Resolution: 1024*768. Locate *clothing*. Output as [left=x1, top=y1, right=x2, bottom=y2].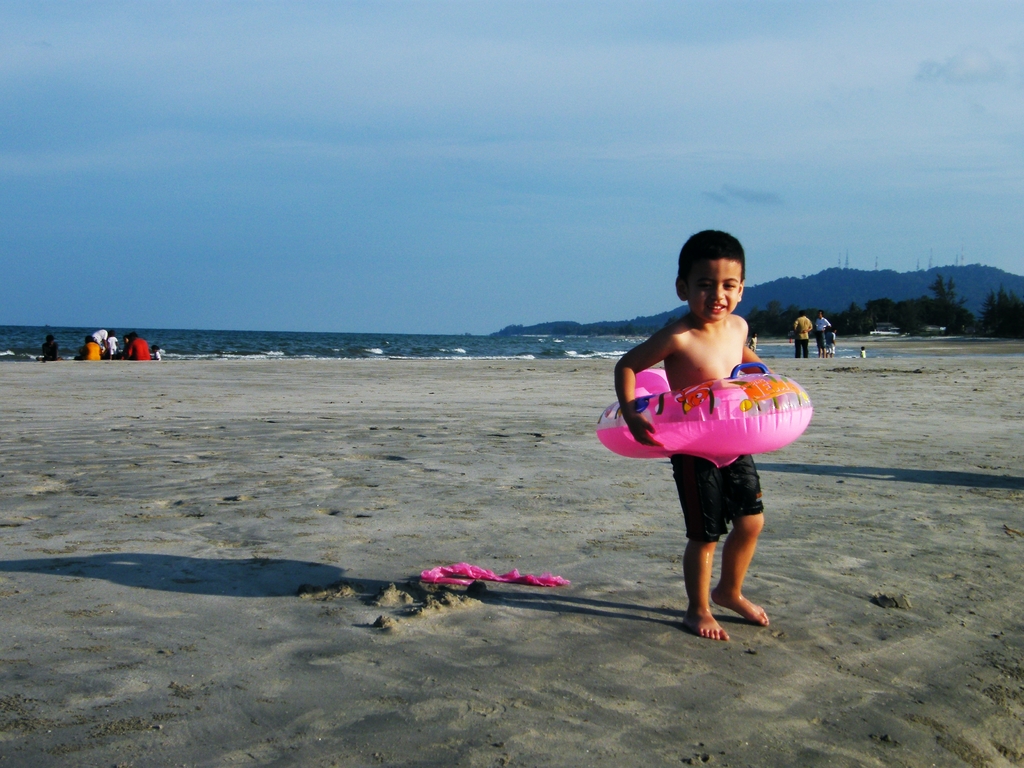
[left=797, top=314, right=810, bottom=352].
